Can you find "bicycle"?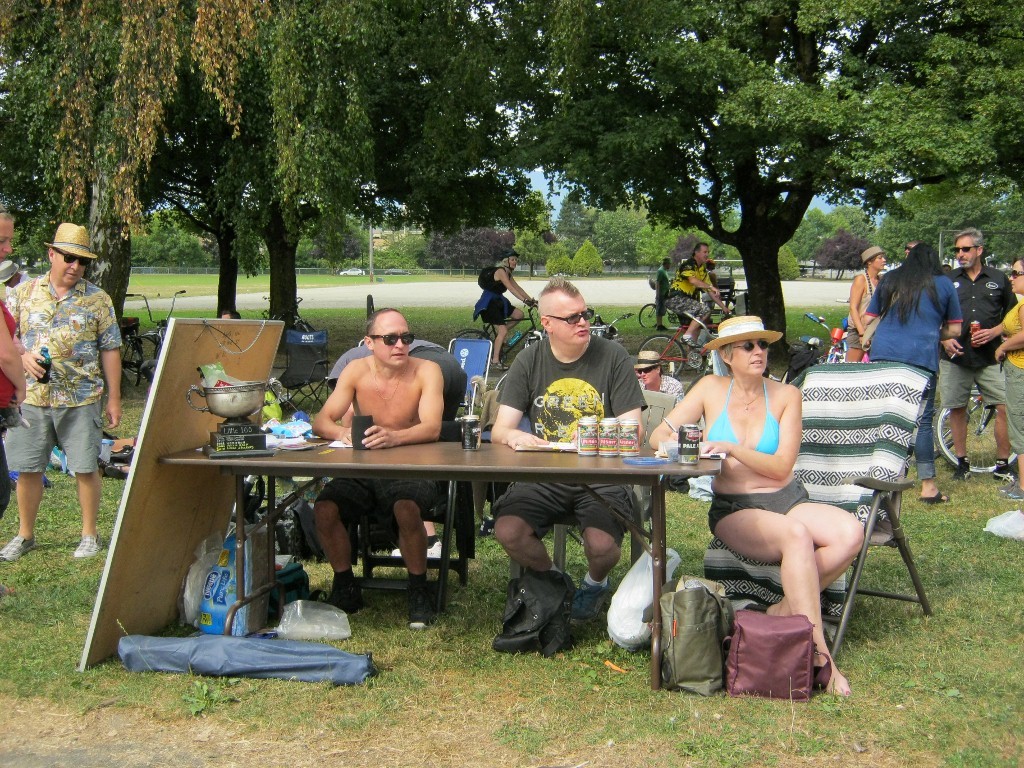
Yes, bounding box: rect(288, 296, 322, 354).
